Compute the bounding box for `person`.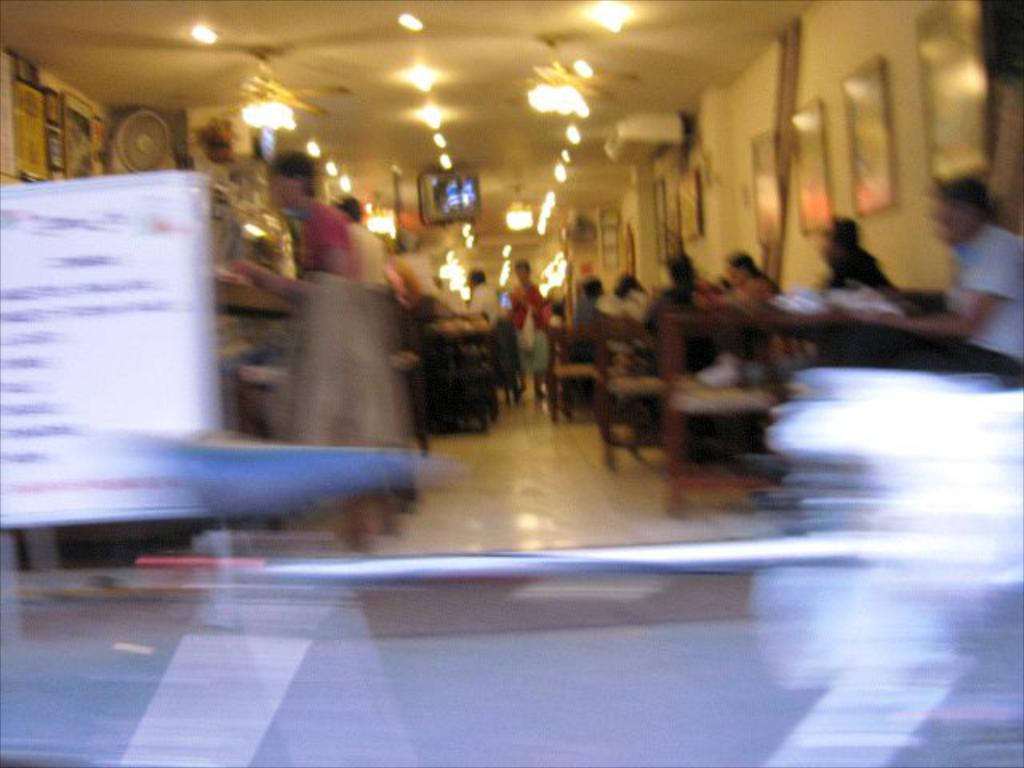
locate(512, 254, 563, 400).
